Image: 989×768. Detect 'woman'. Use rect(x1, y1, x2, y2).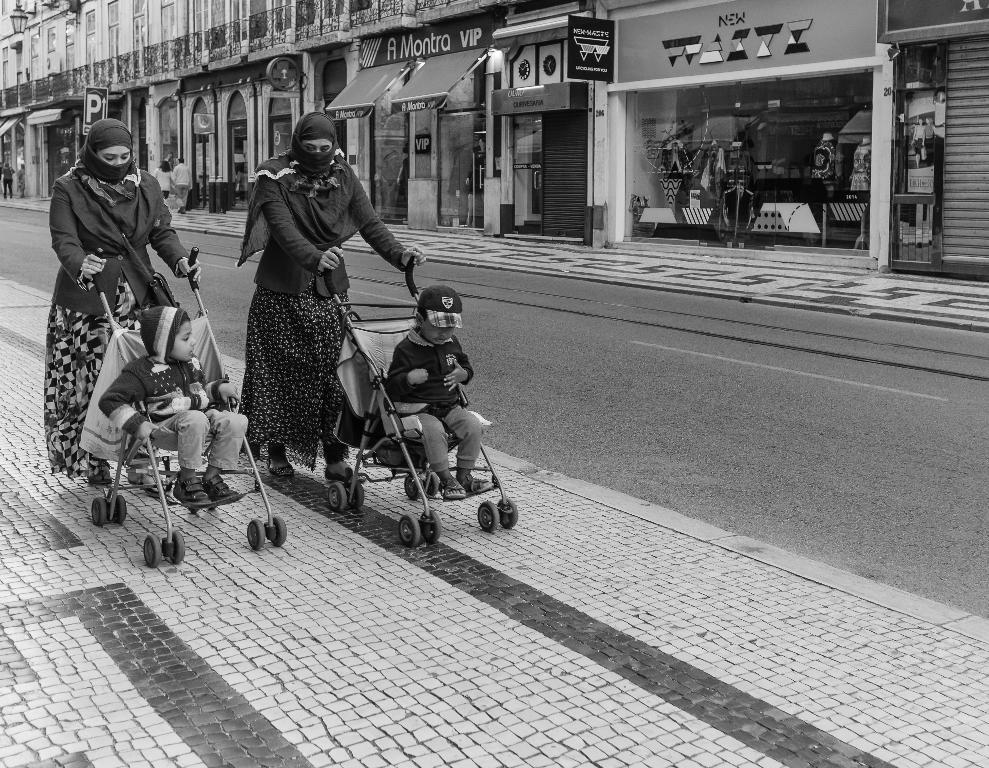
rect(44, 120, 200, 485).
